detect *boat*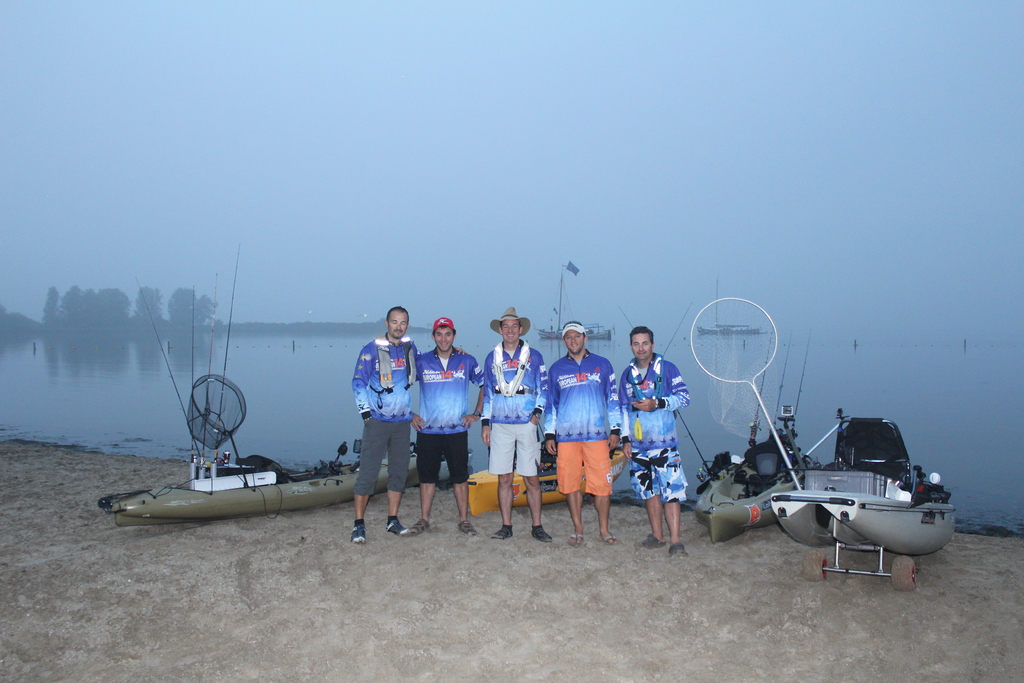
766/421/962/567
